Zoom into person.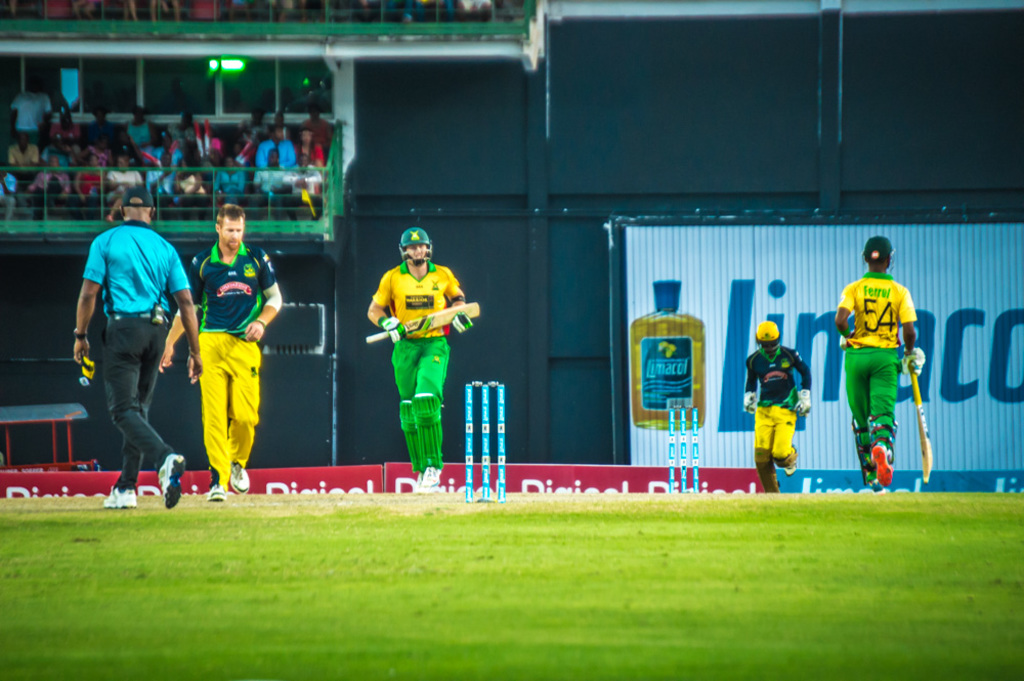
Zoom target: 737,320,814,499.
